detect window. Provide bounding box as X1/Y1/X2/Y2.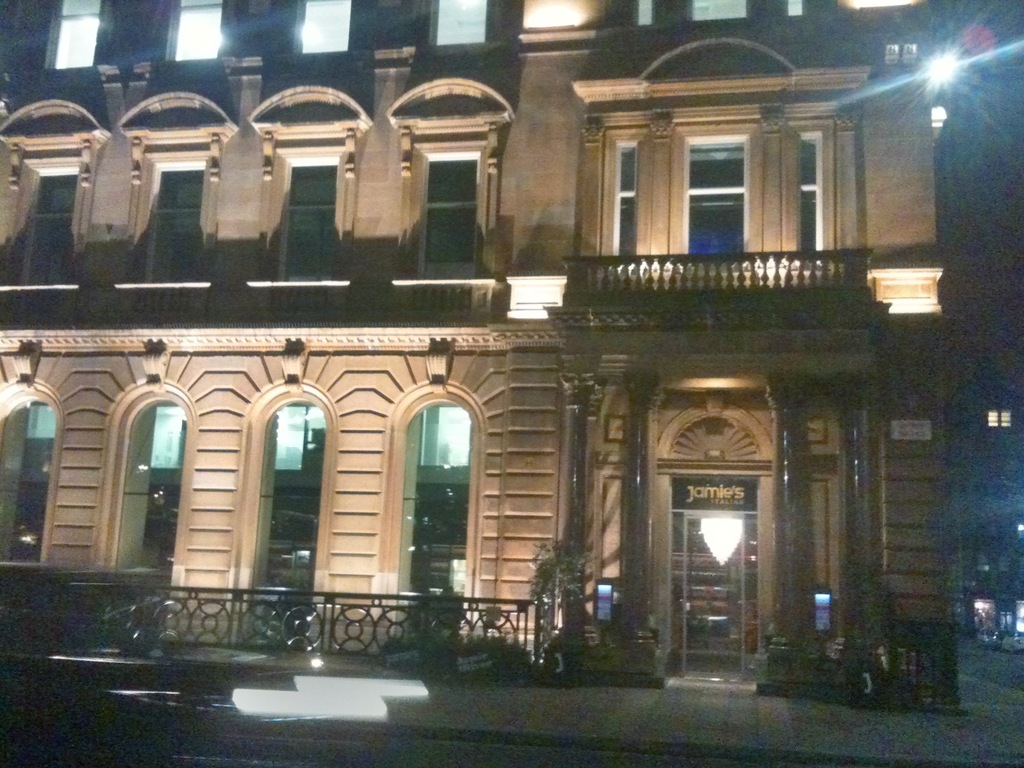
436/1/492/44.
